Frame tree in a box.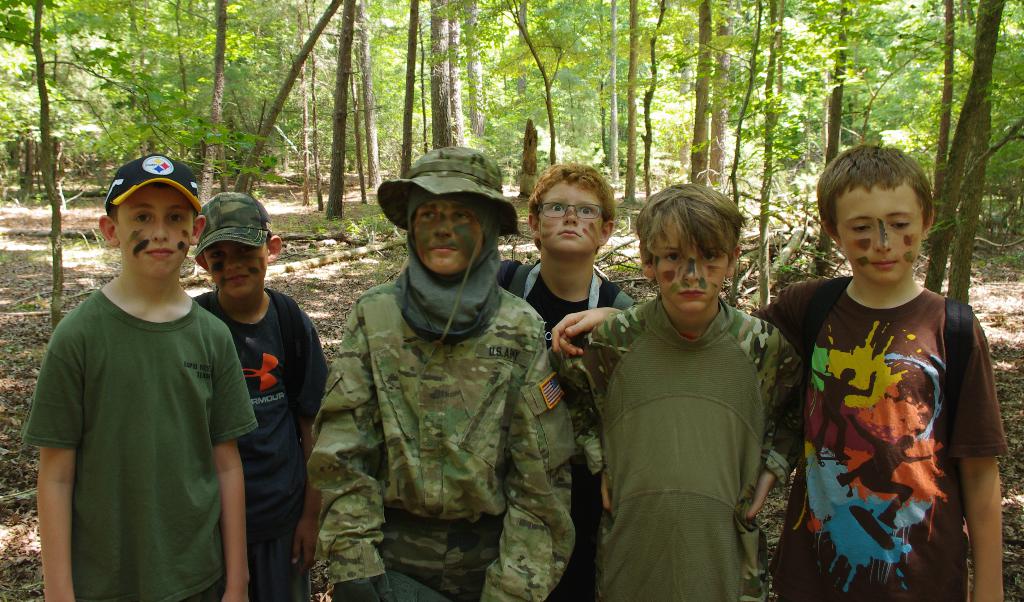
925 0 1023 300.
